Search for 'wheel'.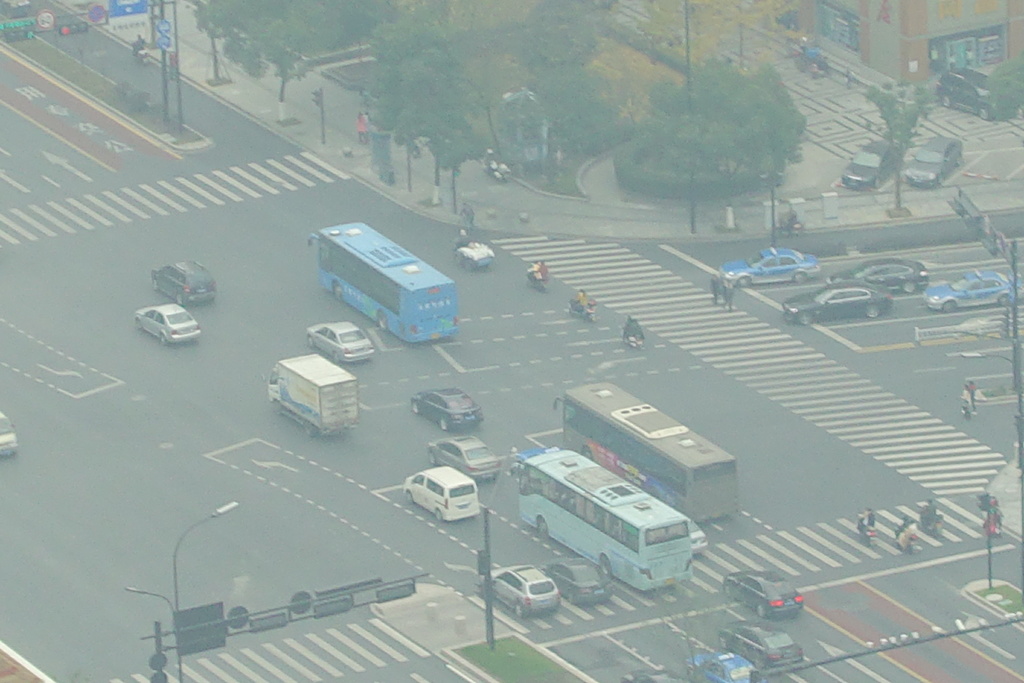
Found at detection(536, 518, 545, 538).
